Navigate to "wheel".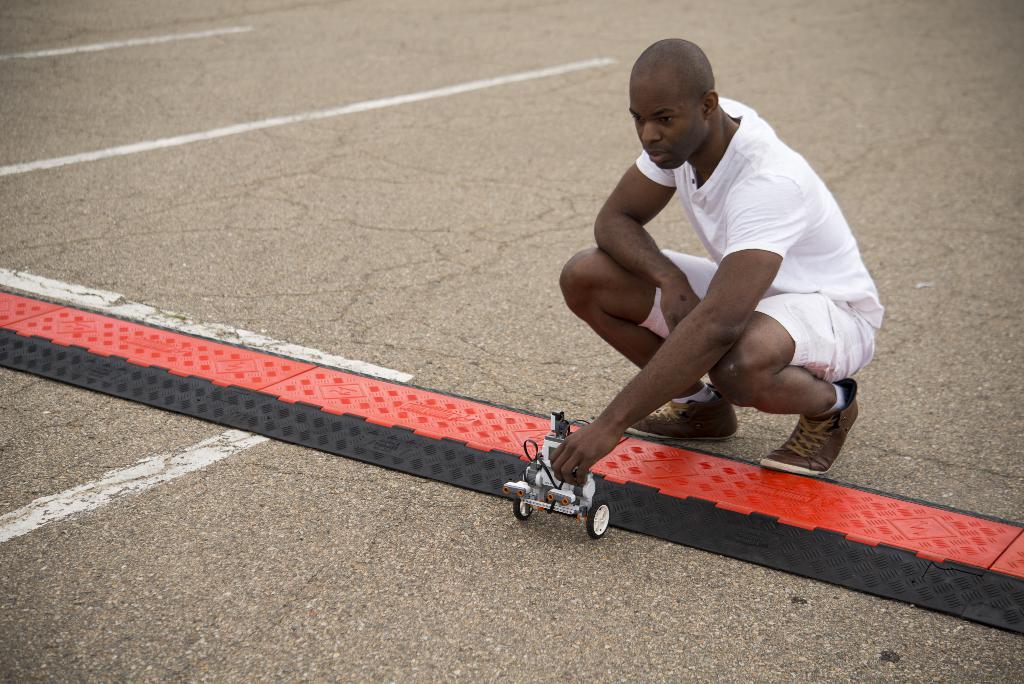
Navigation target: locate(588, 498, 609, 538).
